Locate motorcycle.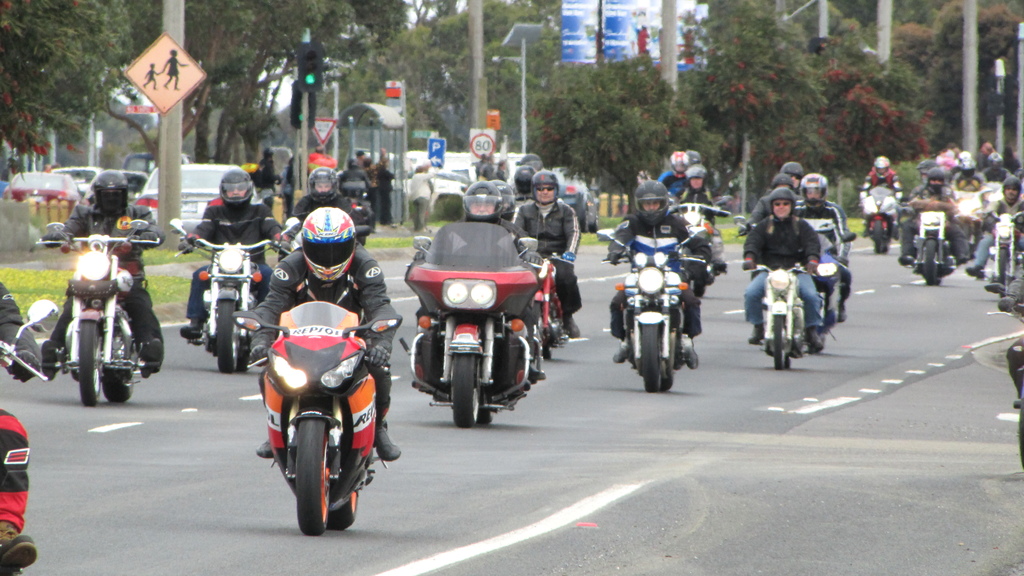
Bounding box: left=276, top=221, right=374, bottom=258.
